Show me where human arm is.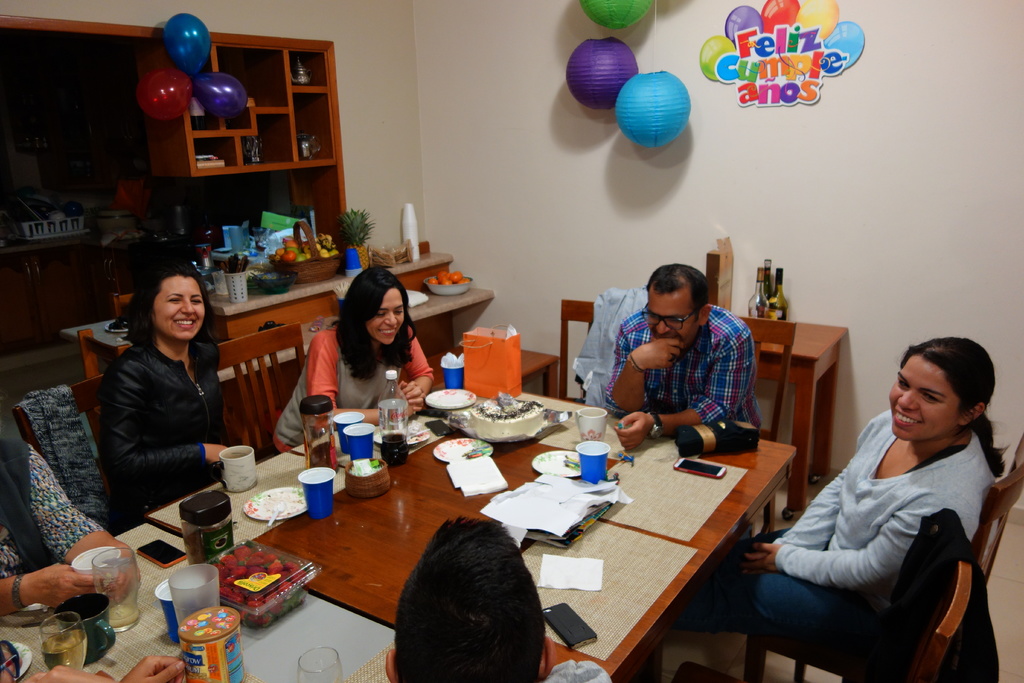
human arm is at left=93, top=358, right=241, bottom=477.
